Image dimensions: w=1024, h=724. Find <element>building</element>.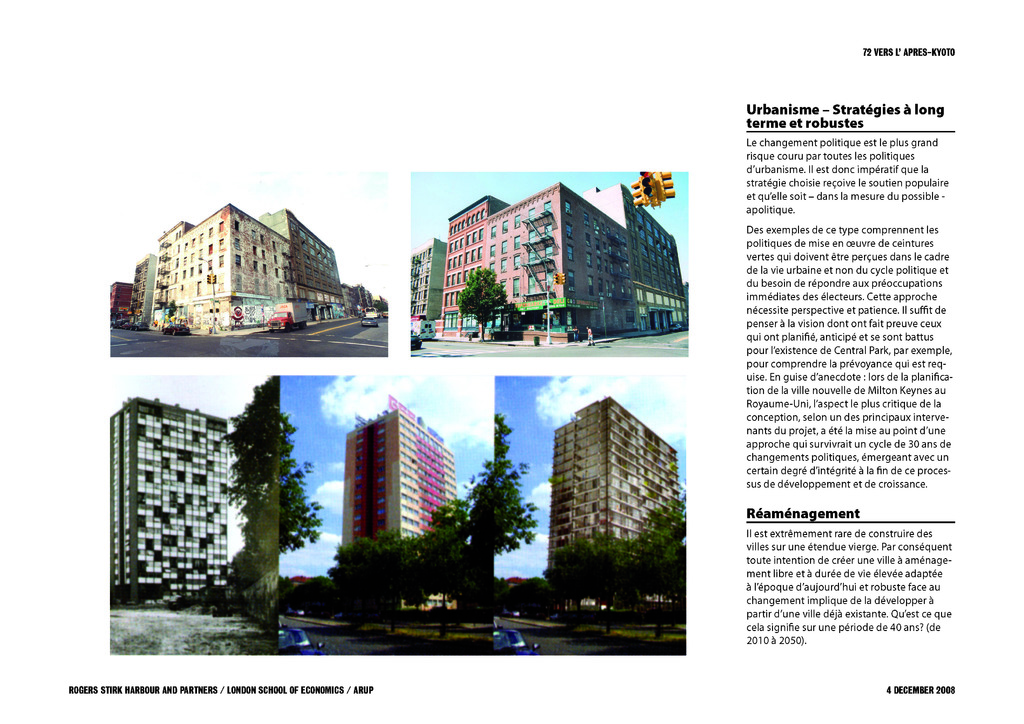
BBox(434, 179, 690, 346).
